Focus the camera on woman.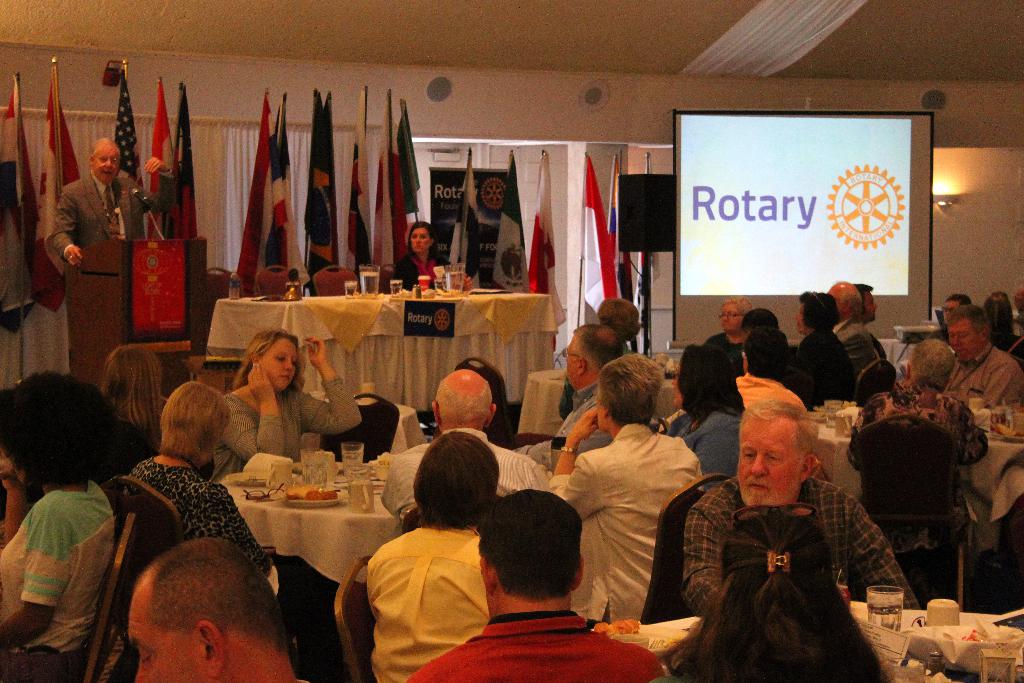
Focus region: Rect(788, 293, 854, 407).
